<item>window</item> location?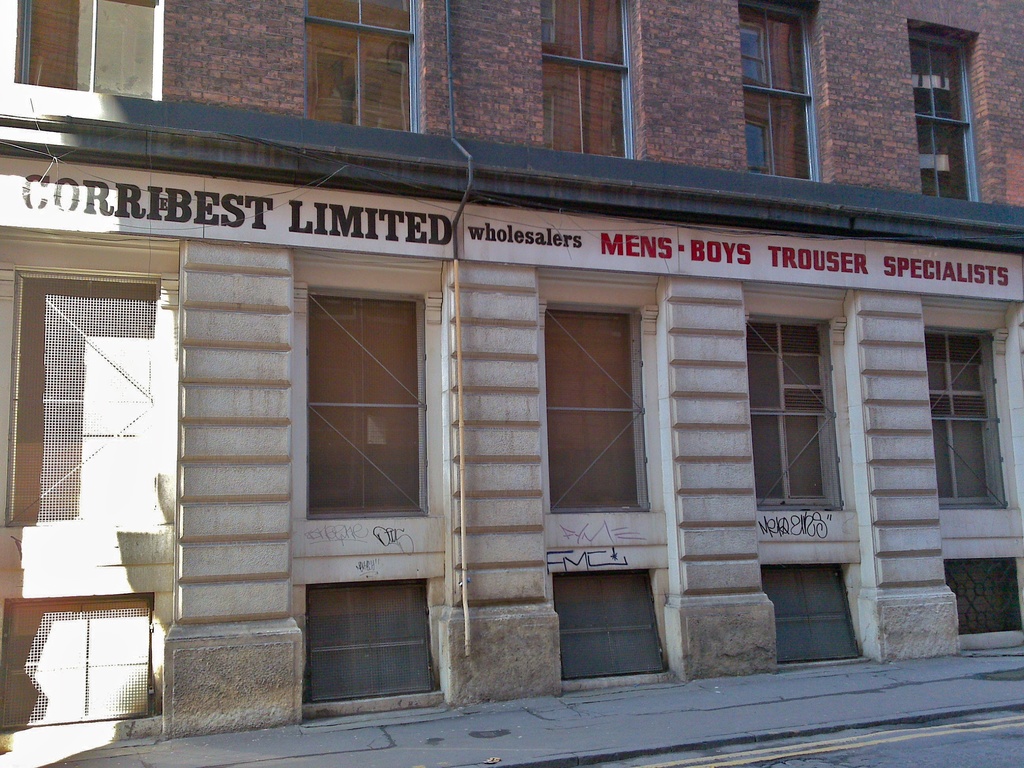
box(8, 271, 164, 525)
